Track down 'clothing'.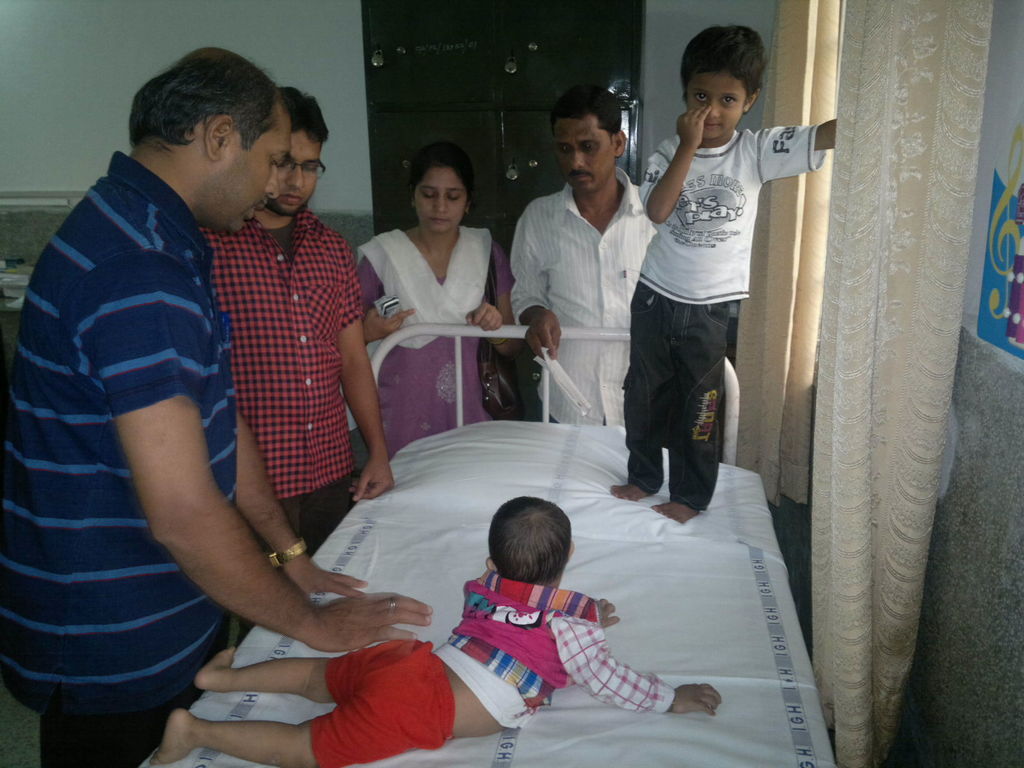
Tracked to l=509, t=167, r=655, b=426.
